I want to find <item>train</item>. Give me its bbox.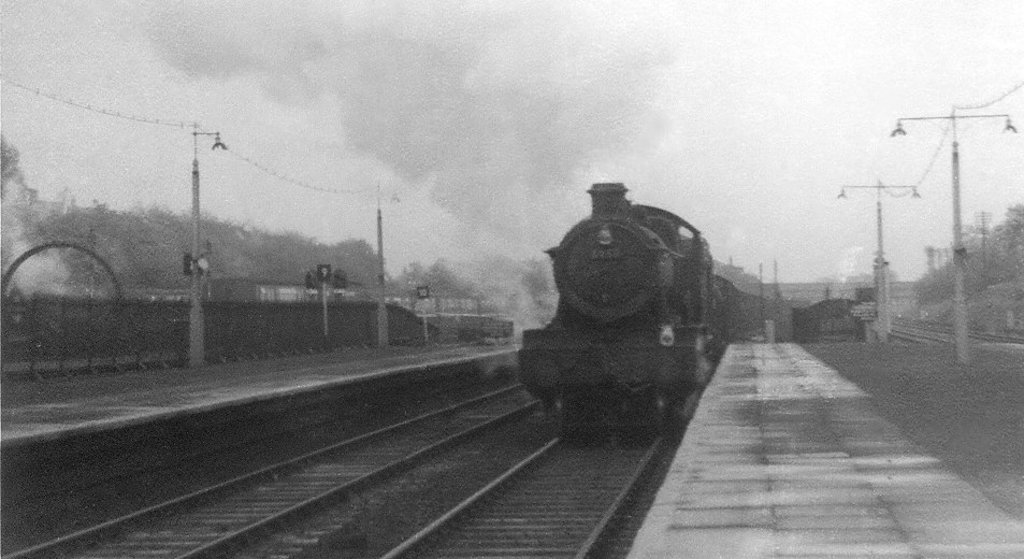
pyautogui.locateOnScreen(515, 186, 795, 442).
